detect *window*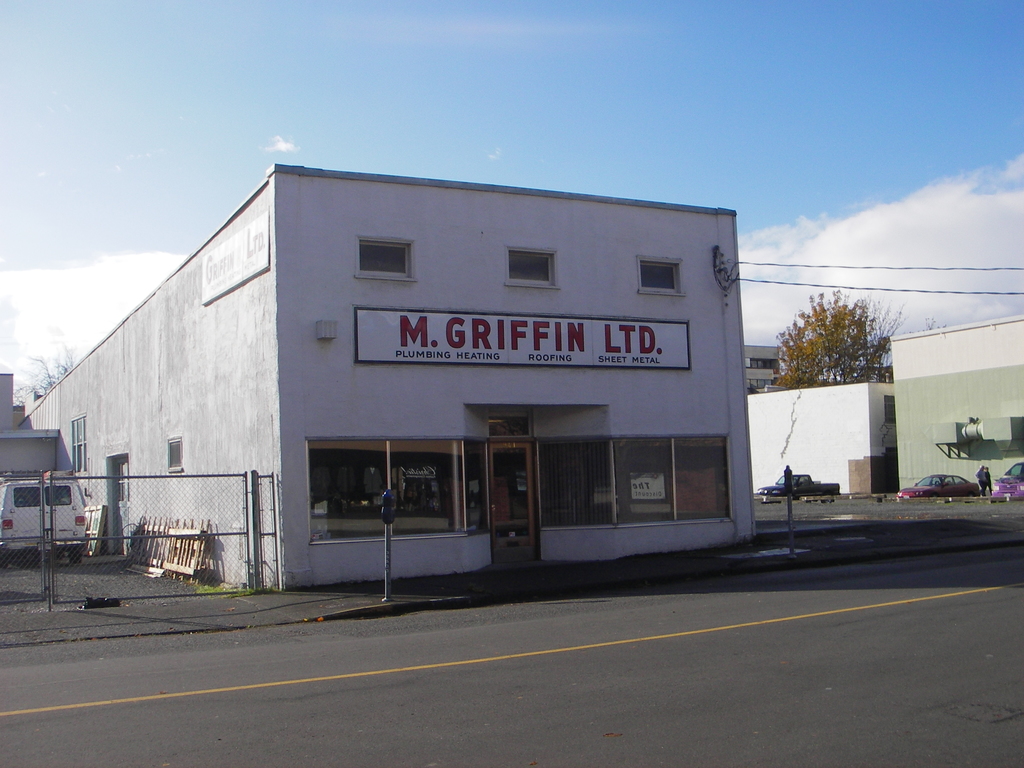
select_region(748, 359, 781, 367)
